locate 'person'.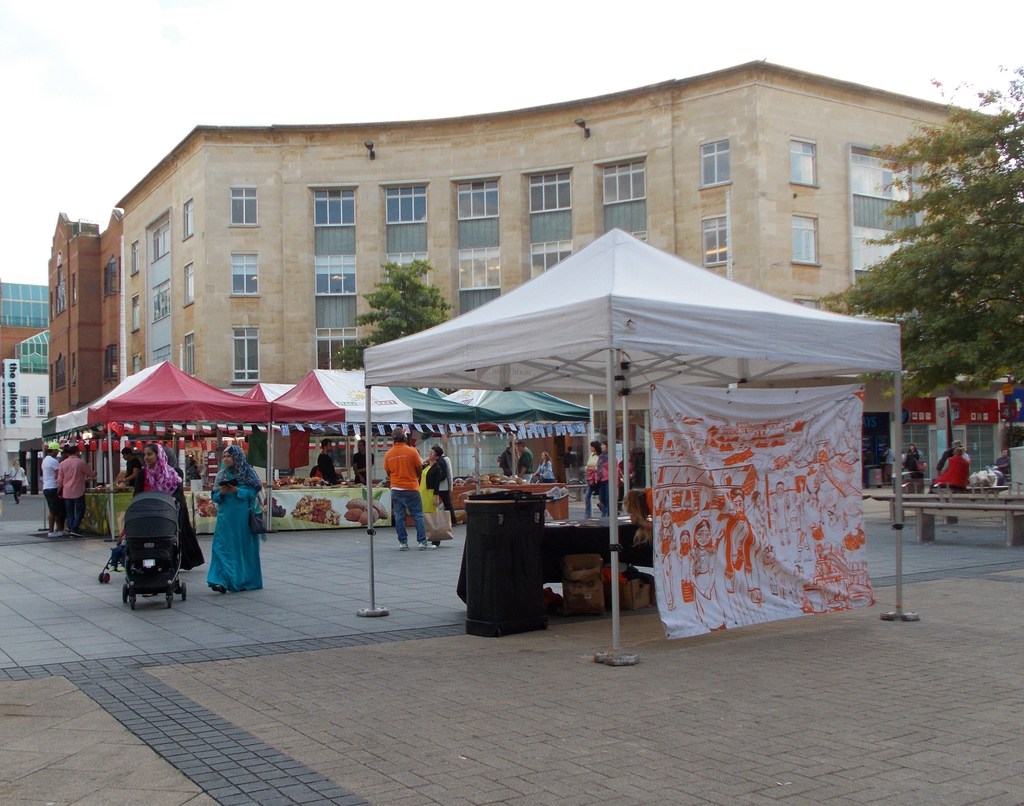
Bounding box: [205,441,266,595].
